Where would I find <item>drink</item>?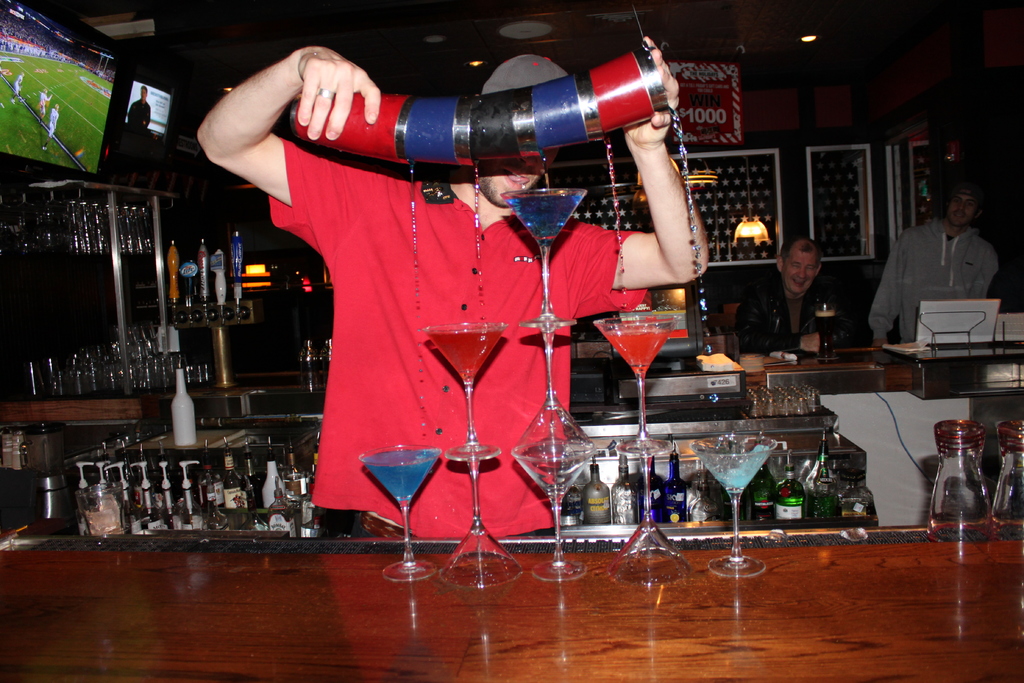
At [x1=510, y1=439, x2=594, y2=514].
